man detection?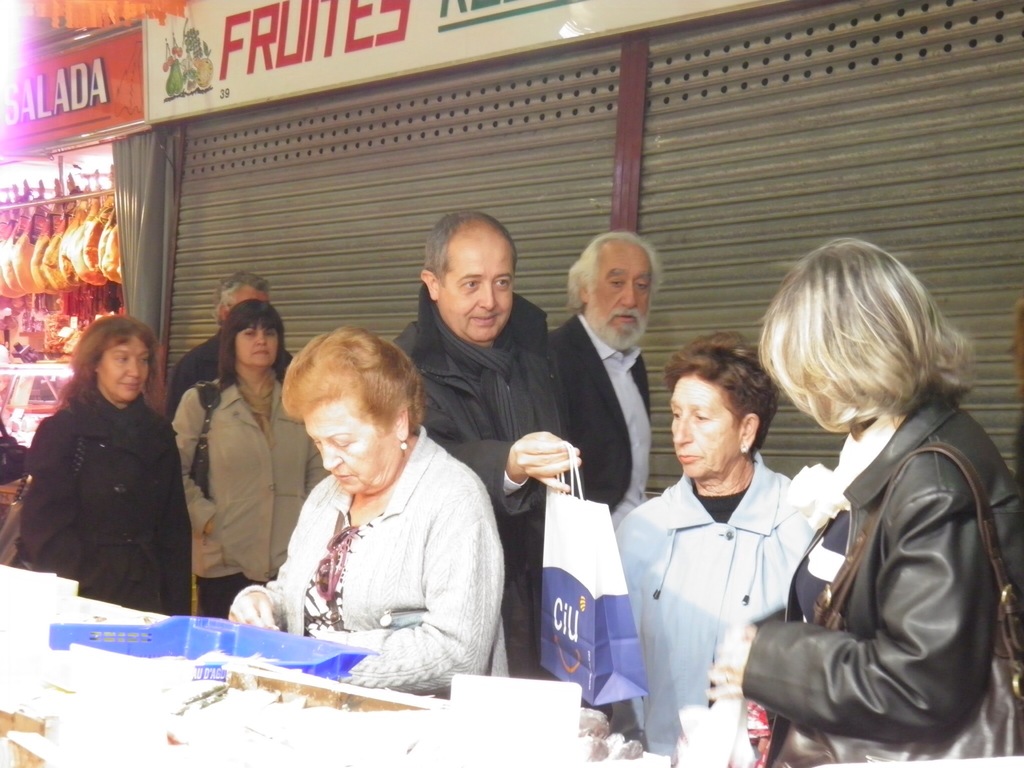
BBox(541, 236, 680, 524)
